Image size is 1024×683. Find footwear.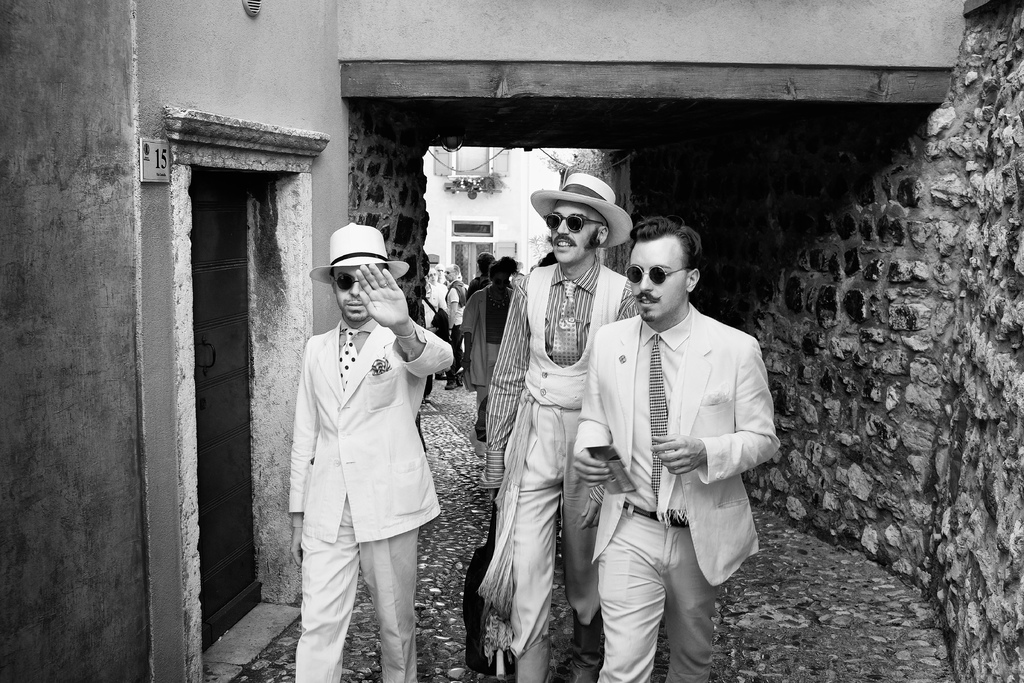
detection(573, 611, 602, 677).
